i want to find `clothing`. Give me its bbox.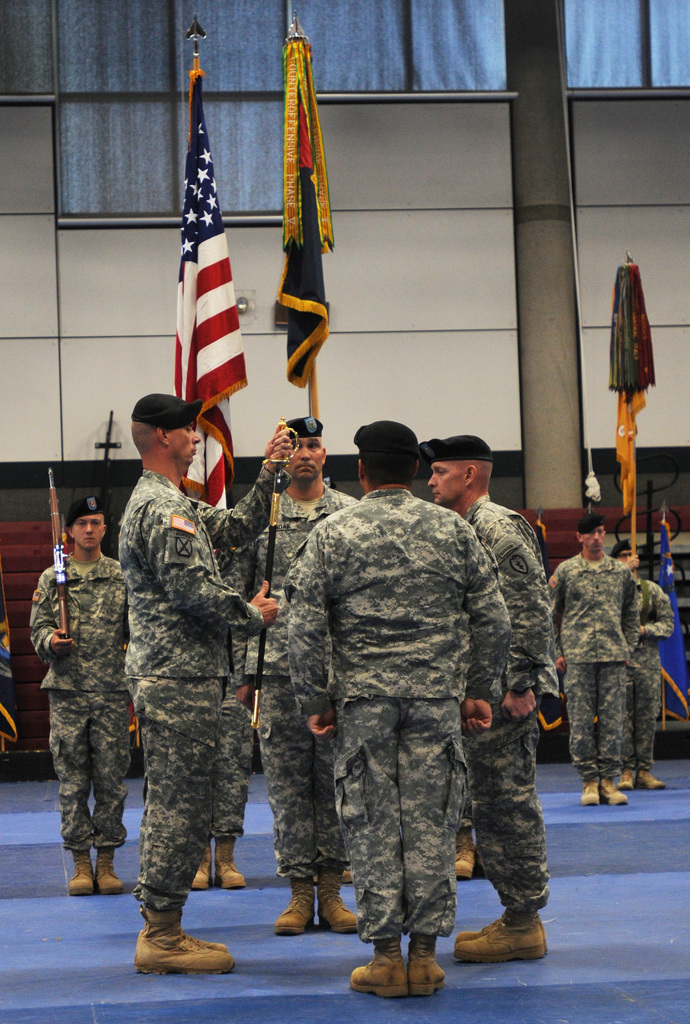
(545,545,640,783).
